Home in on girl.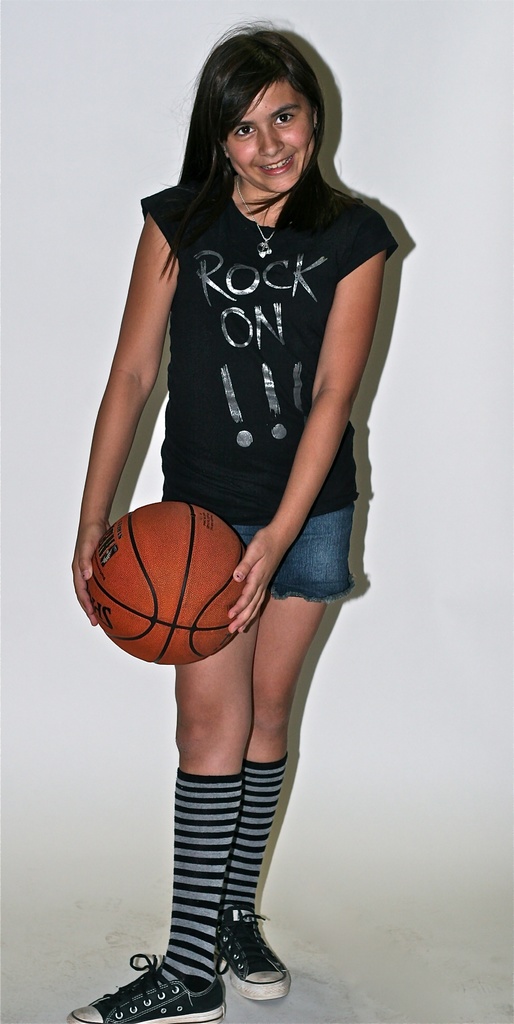
Homed in at [x1=67, y1=22, x2=399, y2=1023].
